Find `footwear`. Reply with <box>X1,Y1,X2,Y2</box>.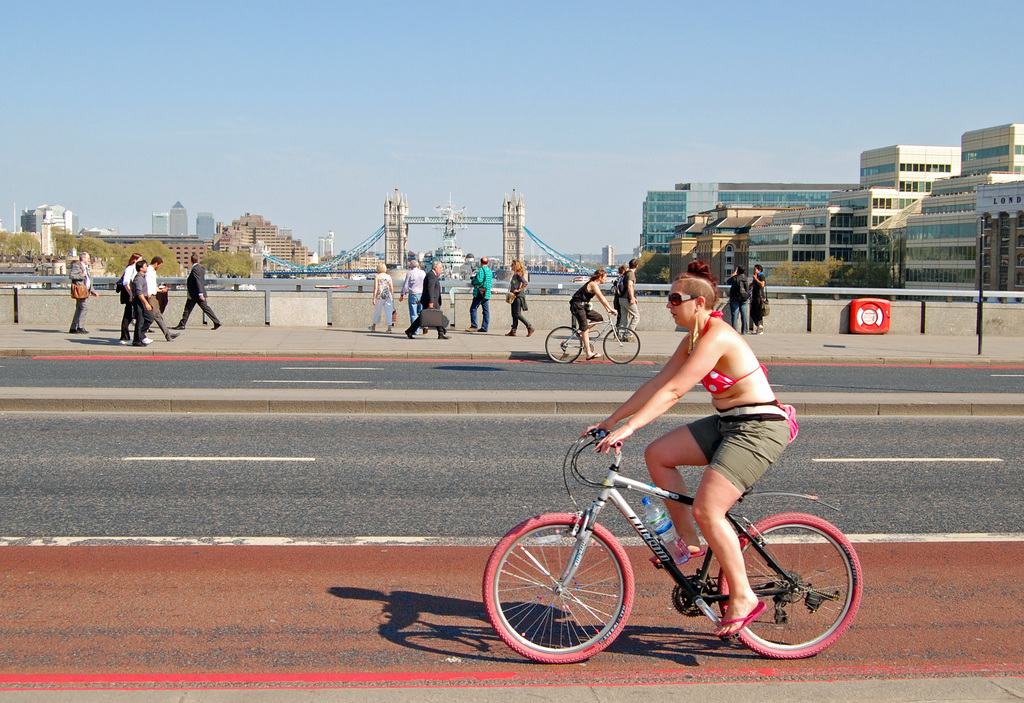
<box>438,334,456,339</box>.
